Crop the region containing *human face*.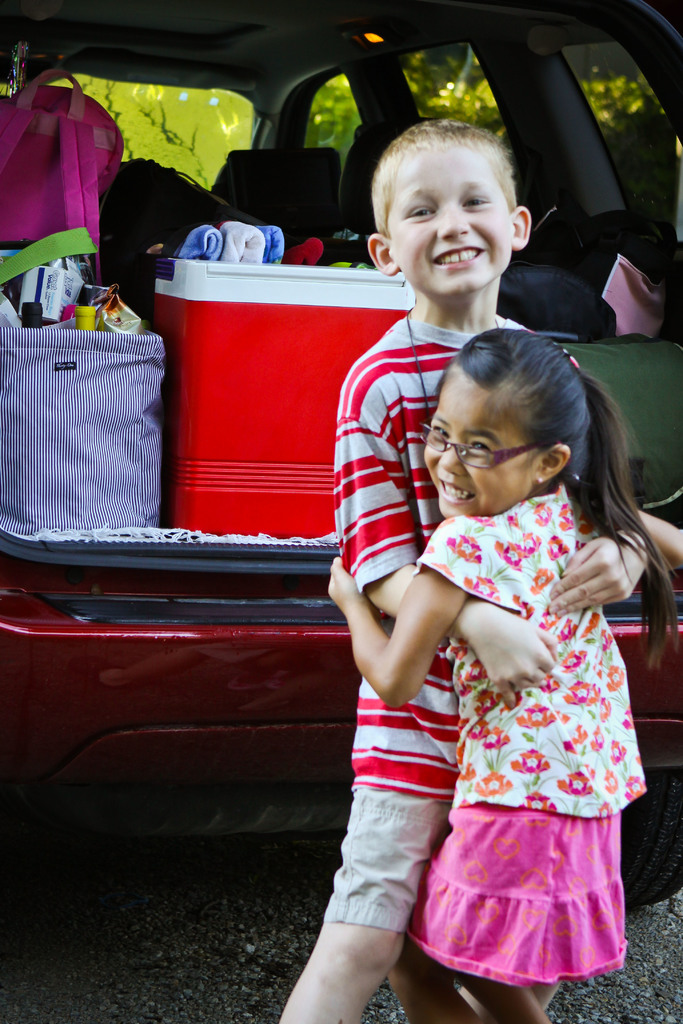
Crop region: <region>422, 372, 525, 526</region>.
